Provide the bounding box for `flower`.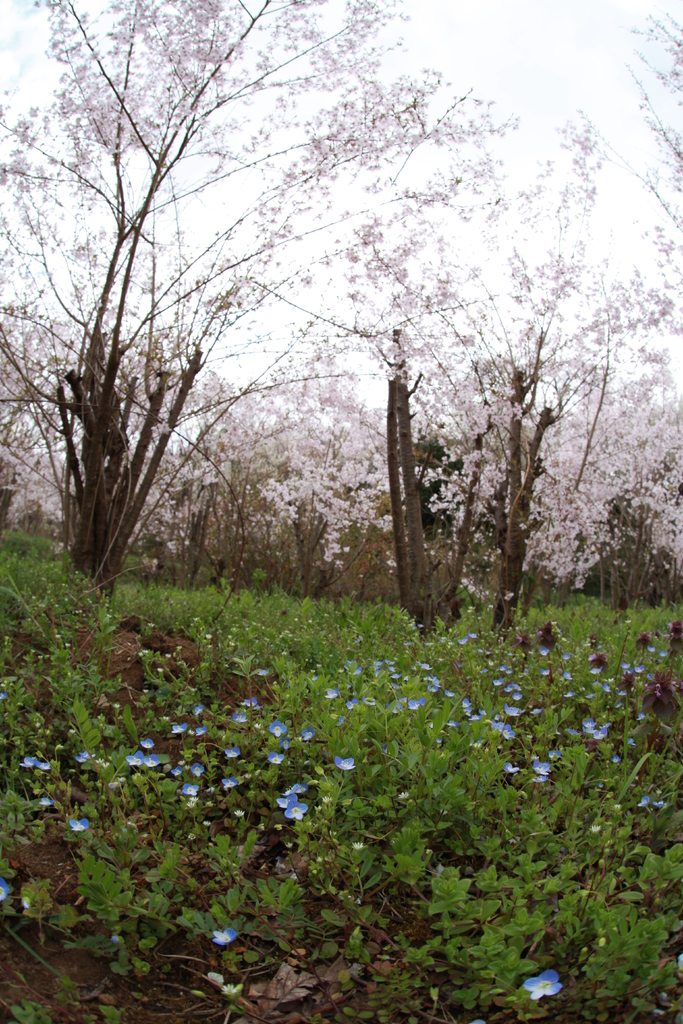
bbox=(226, 746, 240, 760).
